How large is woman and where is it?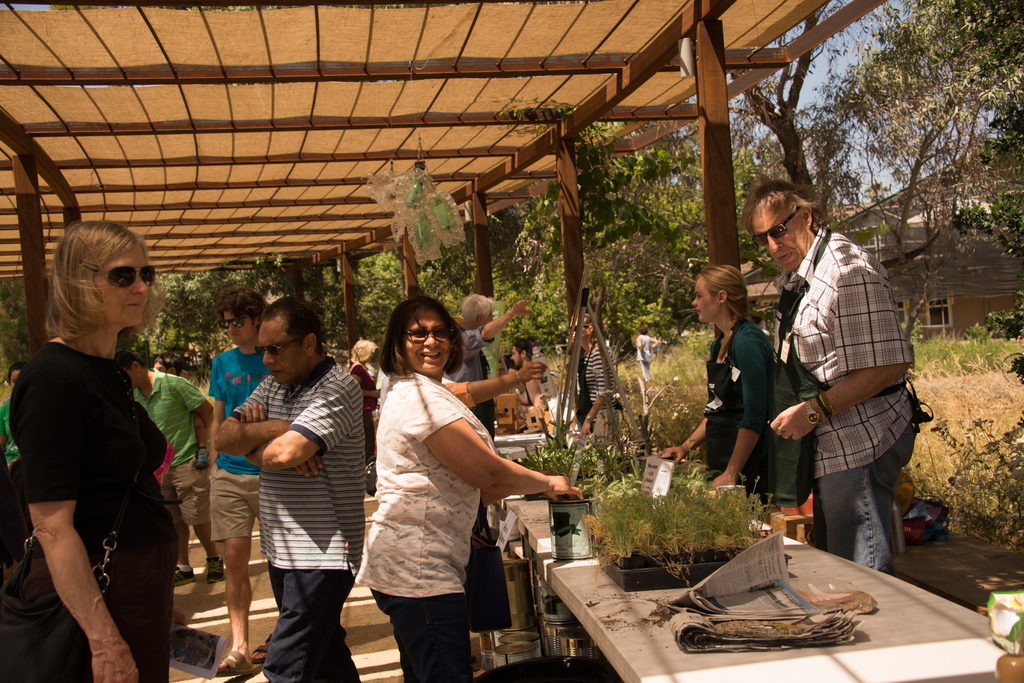
Bounding box: locate(0, 218, 177, 682).
